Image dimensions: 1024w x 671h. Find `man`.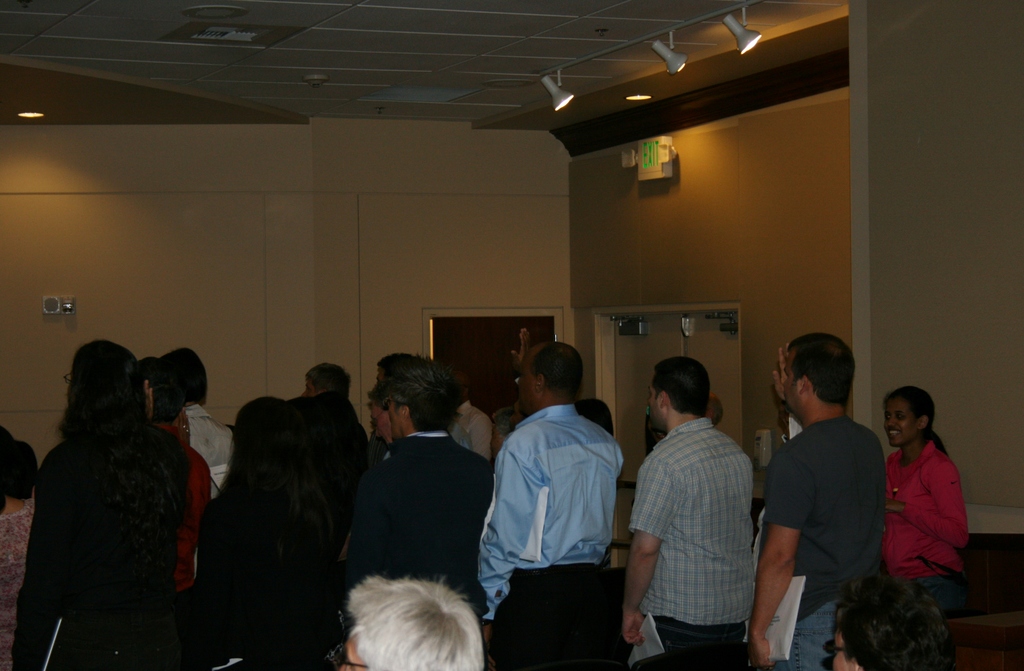
box(749, 331, 887, 670).
